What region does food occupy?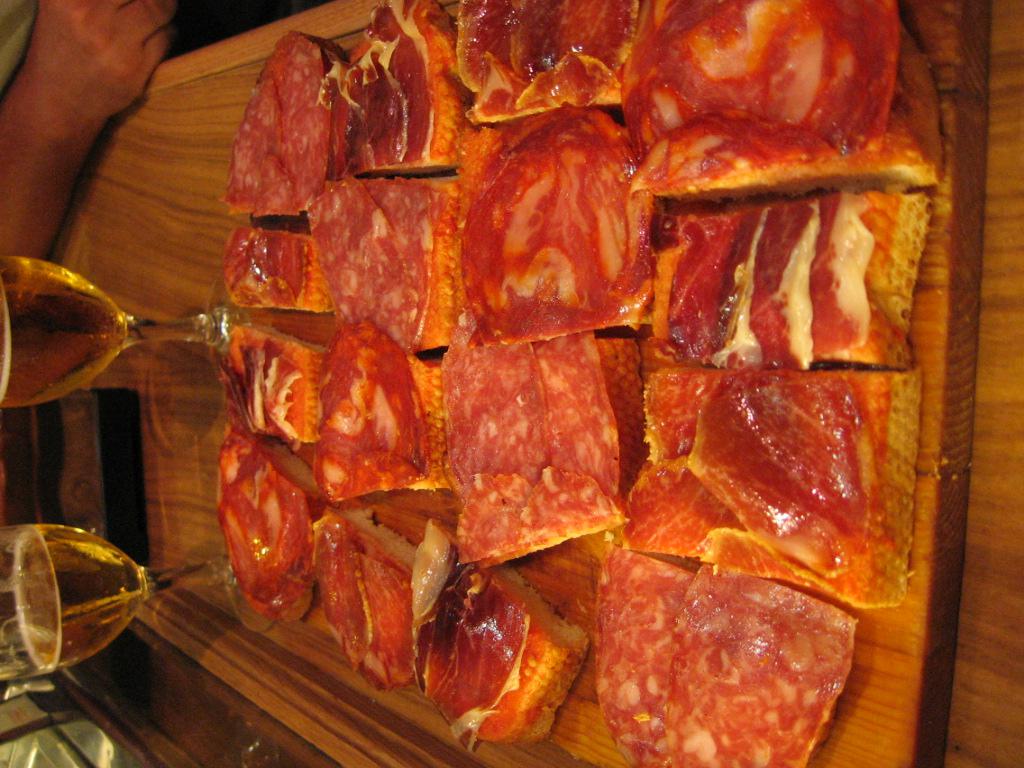
bbox(215, 0, 943, 767).
